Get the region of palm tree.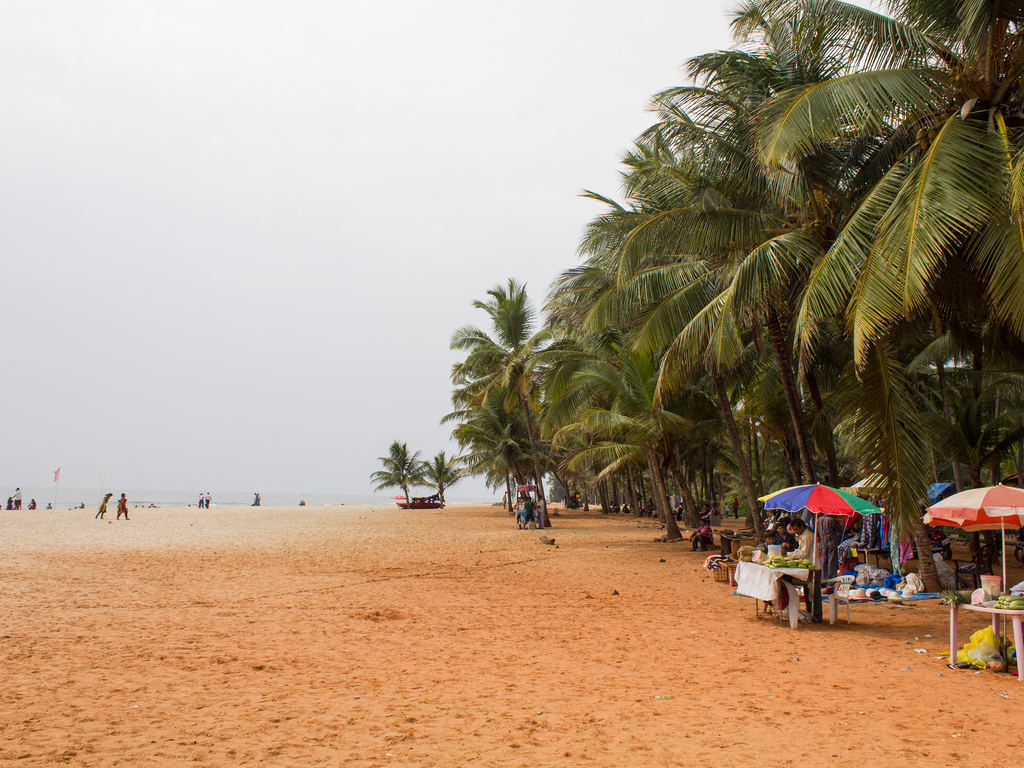
rect(423, 447, 467, 512).
